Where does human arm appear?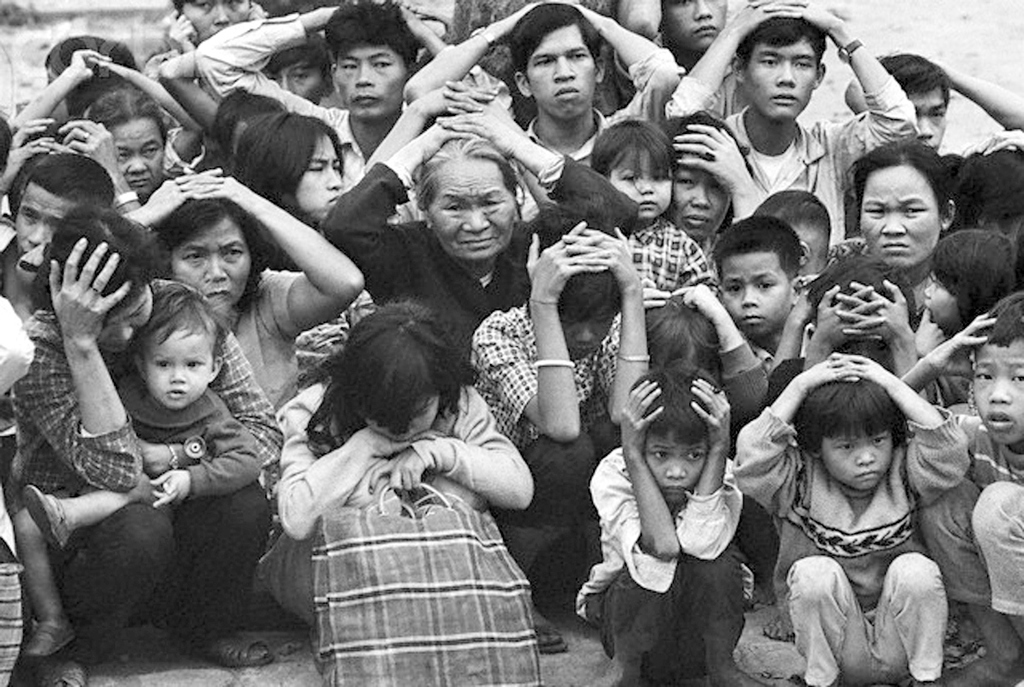
Appears at rect(676, 272, 769, 457).
